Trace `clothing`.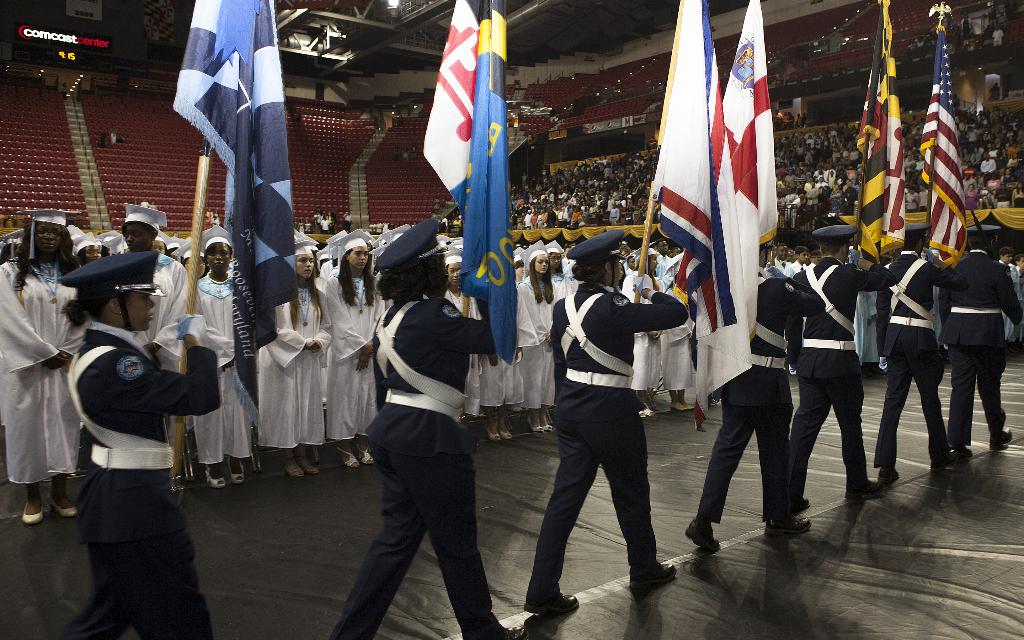
Traced to (left=47, top=285, right=211, bottom=612).
